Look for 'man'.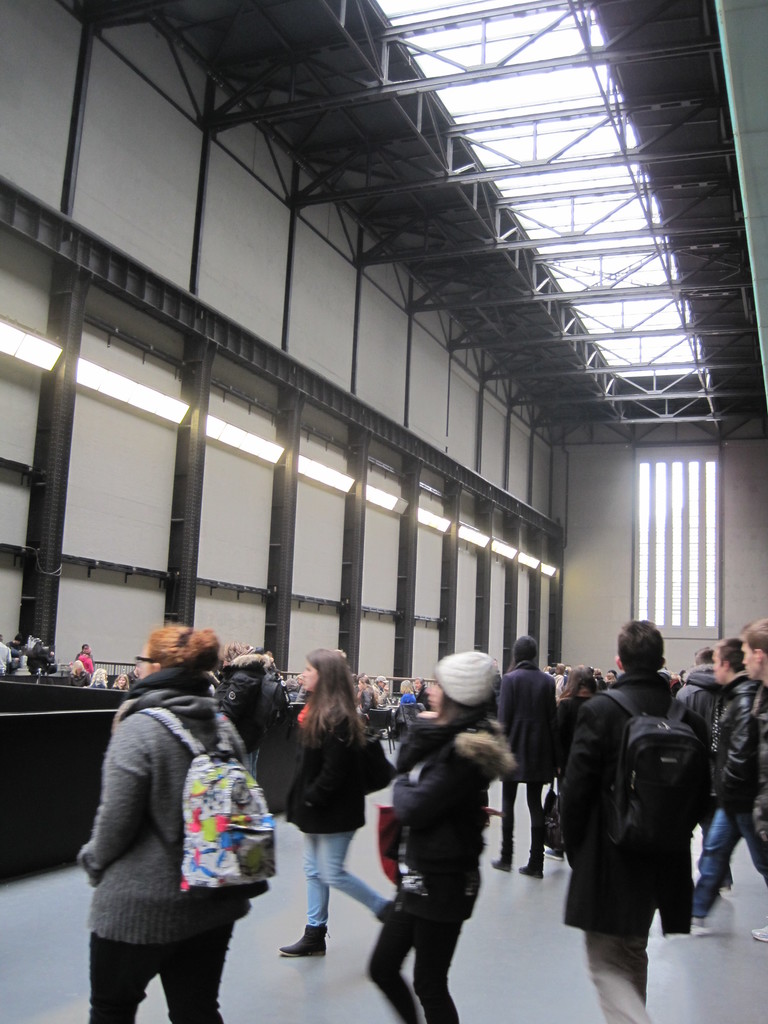
Found: x1=681 y1=650 x2=727 y2=717.
